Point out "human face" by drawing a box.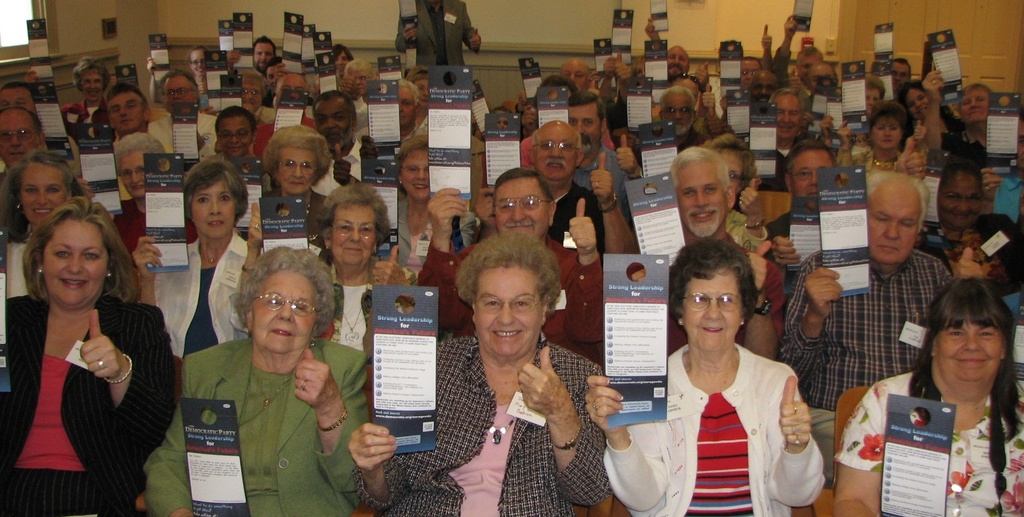
Rect(275, 74, 307, 96).
